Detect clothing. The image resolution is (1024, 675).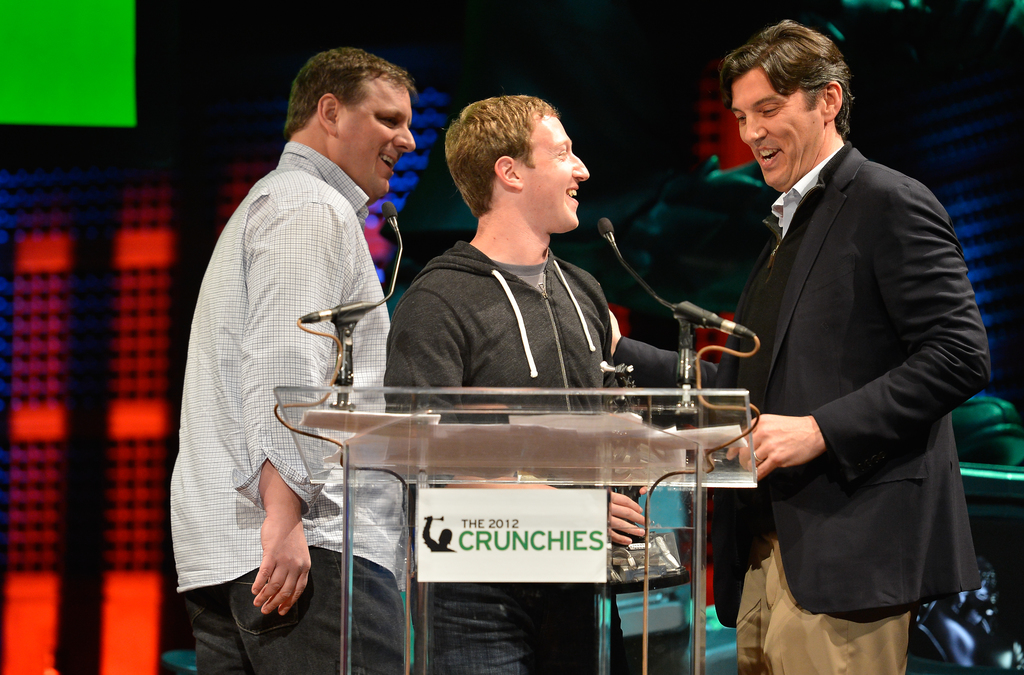
612:142:993:674.
